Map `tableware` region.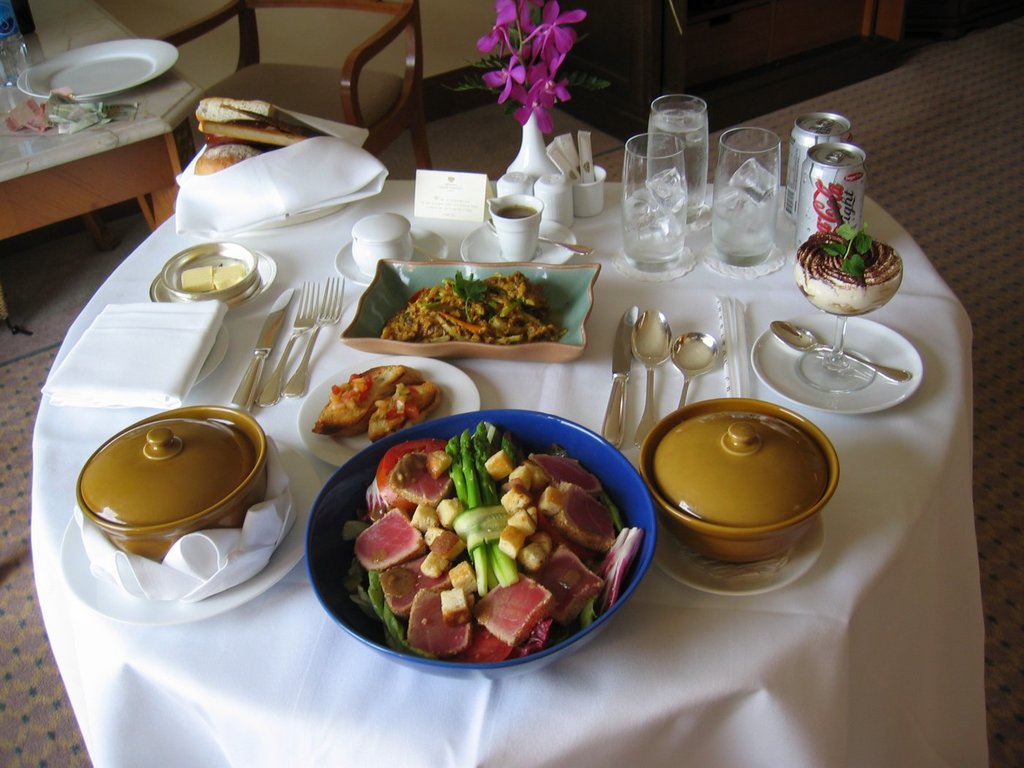
Mapped to x1=620, y1=131, x2=688, y2=272.
